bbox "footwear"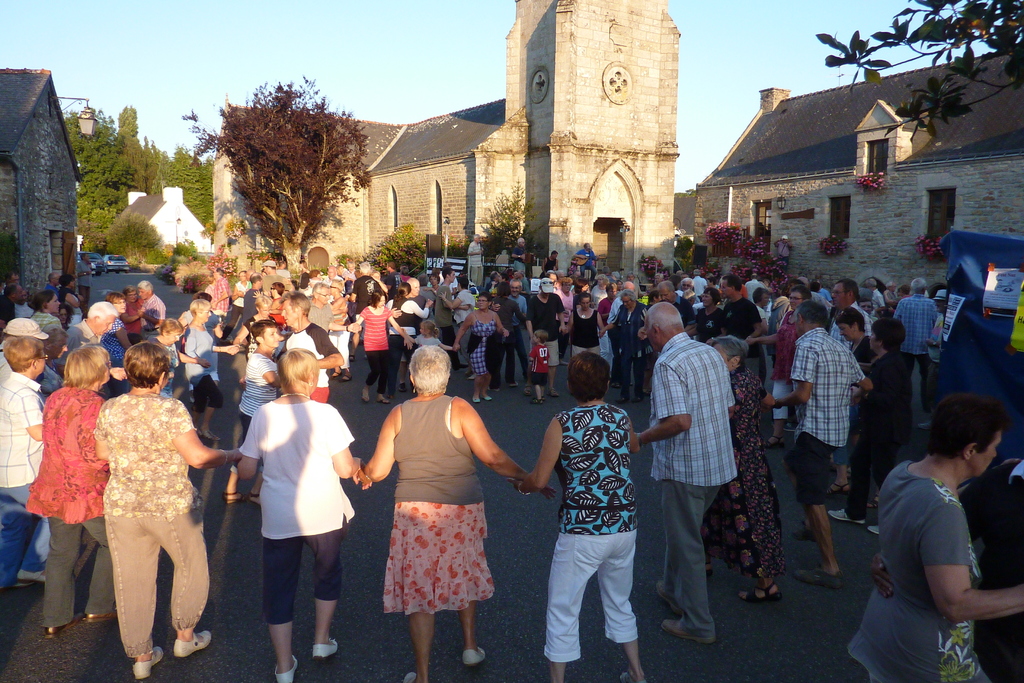
273:655:298:682
